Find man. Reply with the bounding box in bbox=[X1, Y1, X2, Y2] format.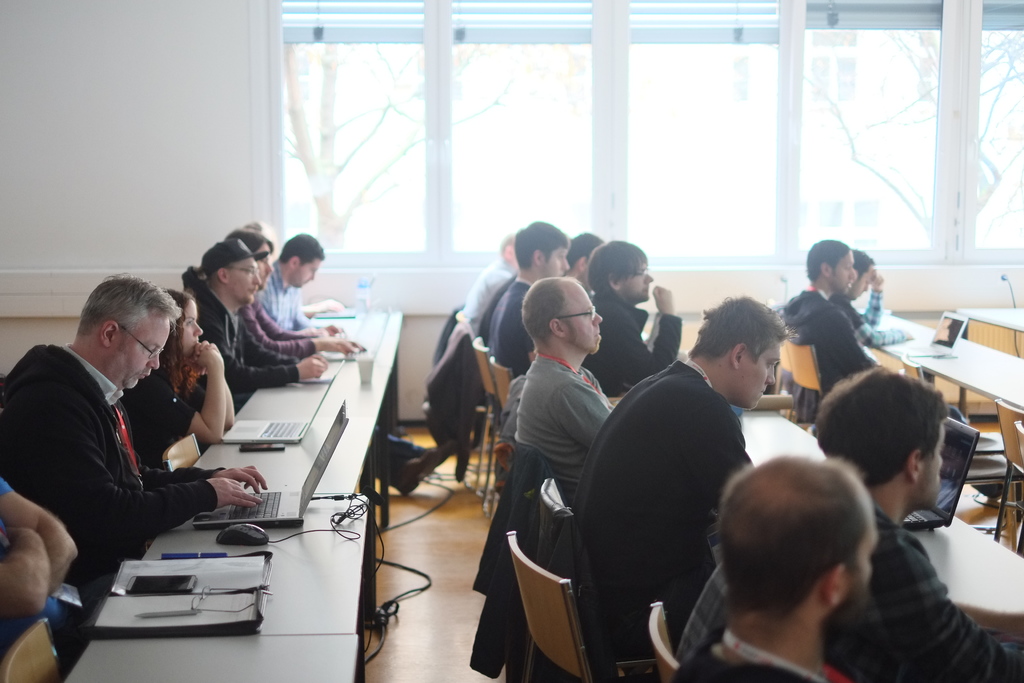
bbox=[0, 273, 268, 590].
